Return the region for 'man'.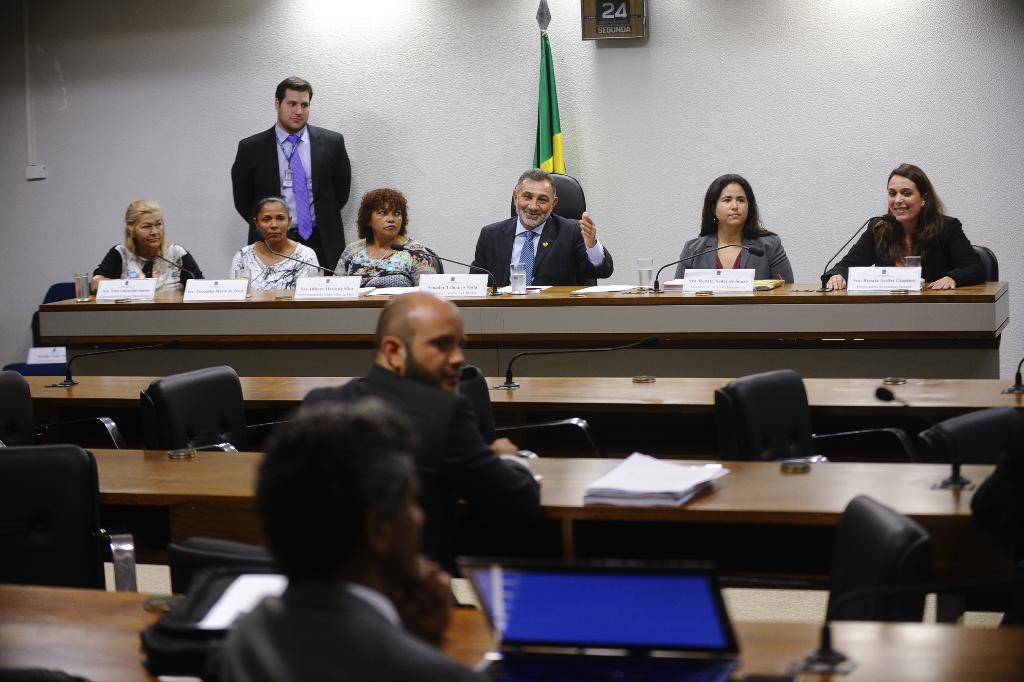
detection(465, 166, 617, 284).
